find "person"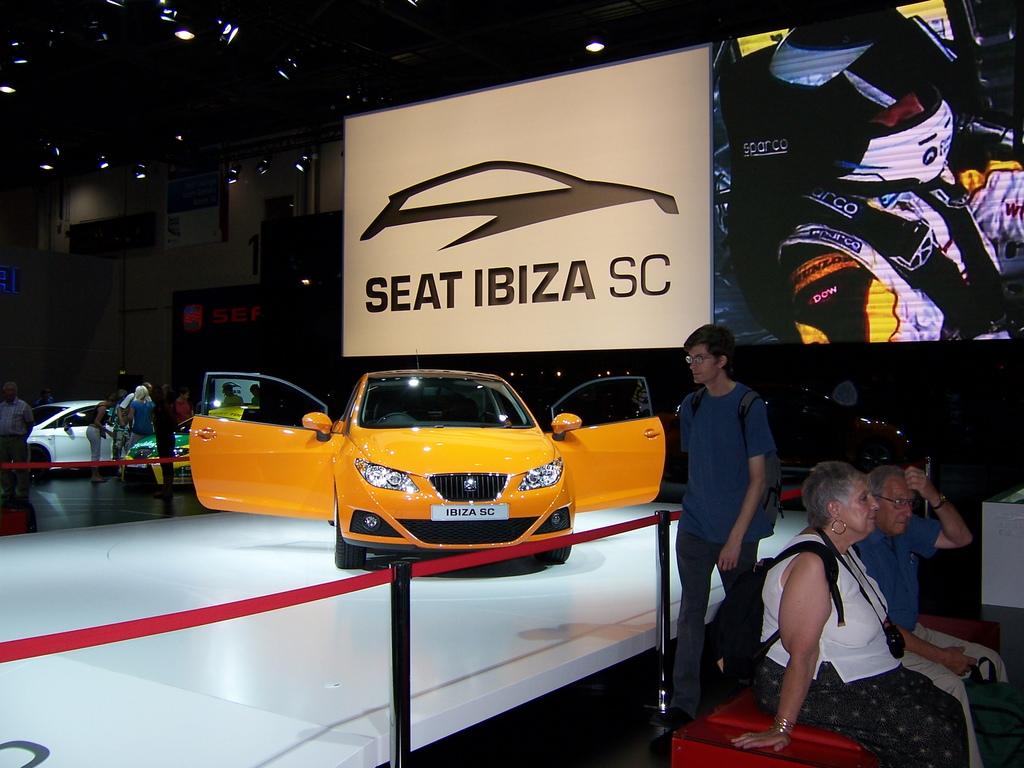
x1=677 y1=310 x2=784 y2=703
